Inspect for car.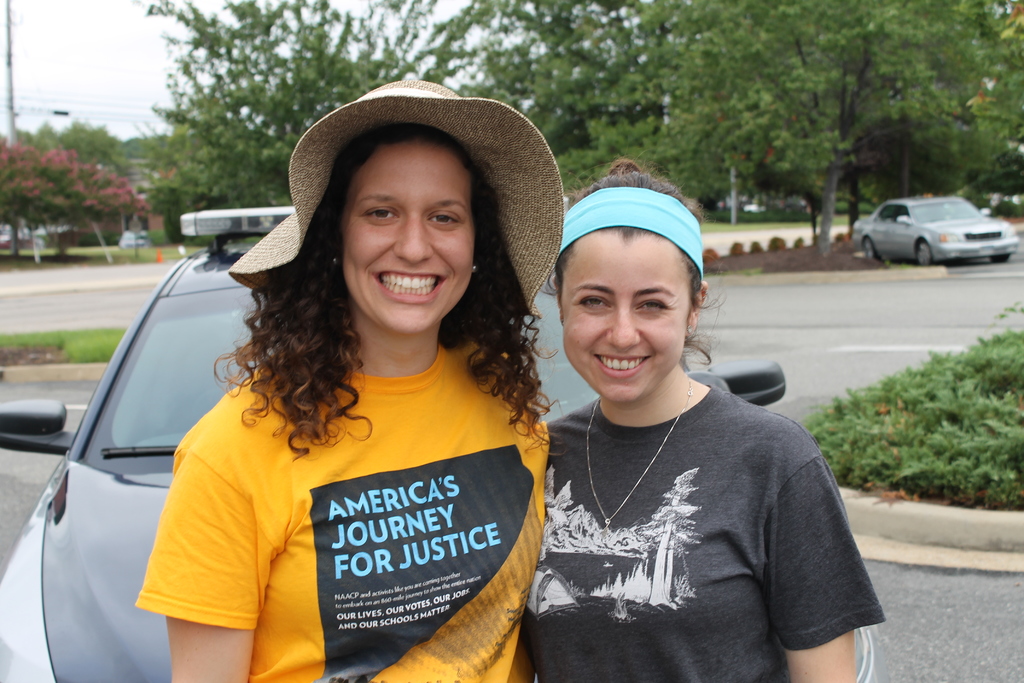
Inspection: 0 204 876 682.
